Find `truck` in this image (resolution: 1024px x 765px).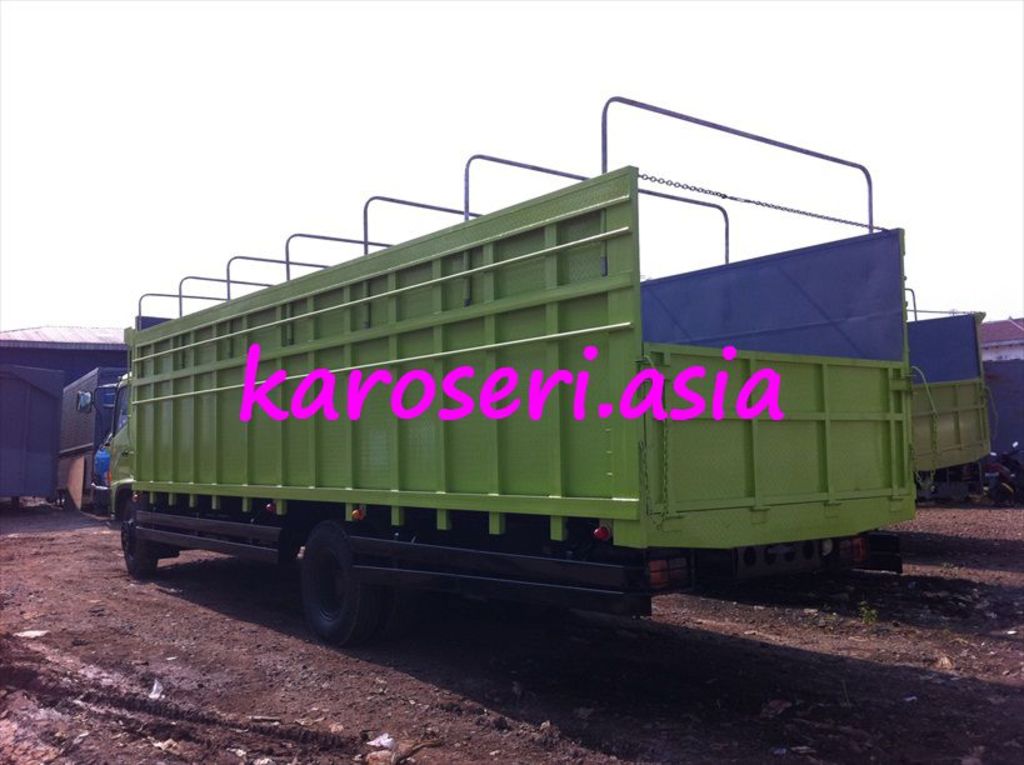
left=866, top=295, right=993, bottom=614.
